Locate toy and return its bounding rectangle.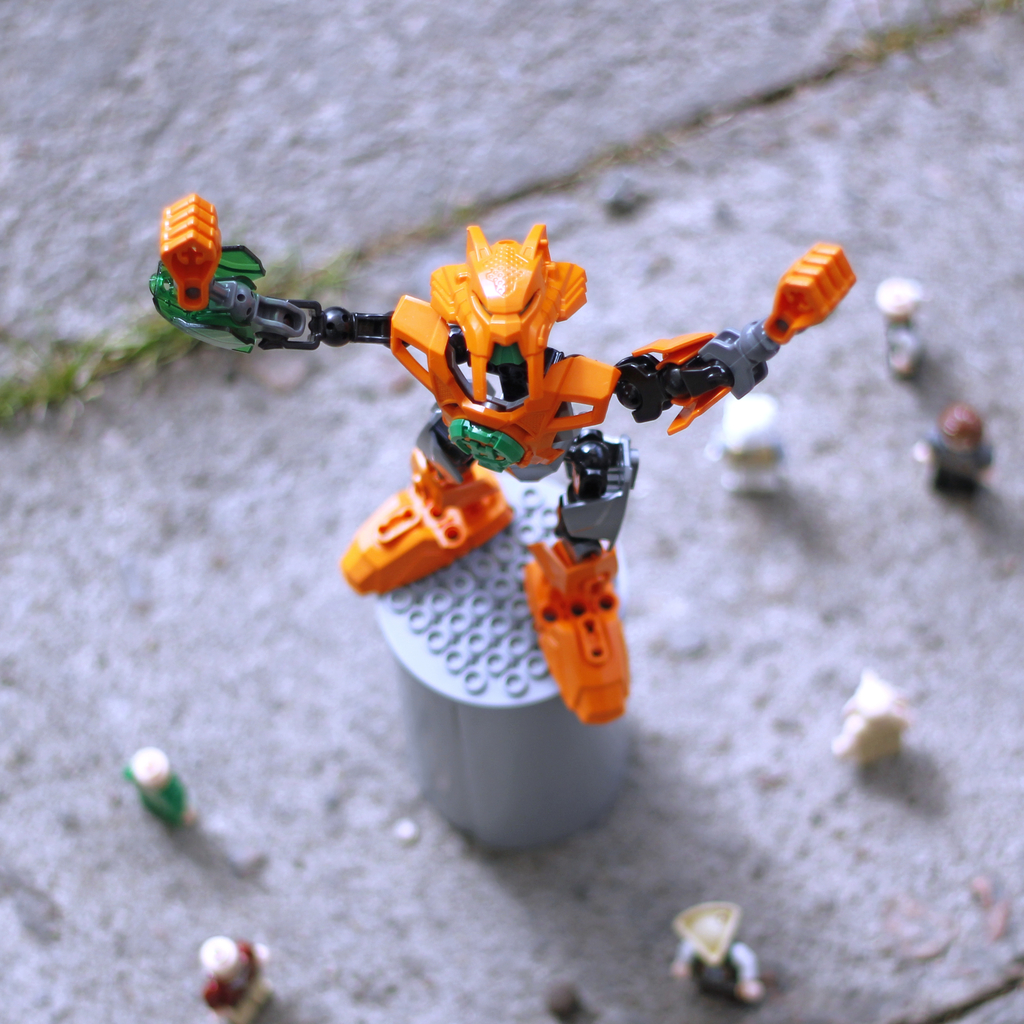
box=[164, 150, 826, 791].
